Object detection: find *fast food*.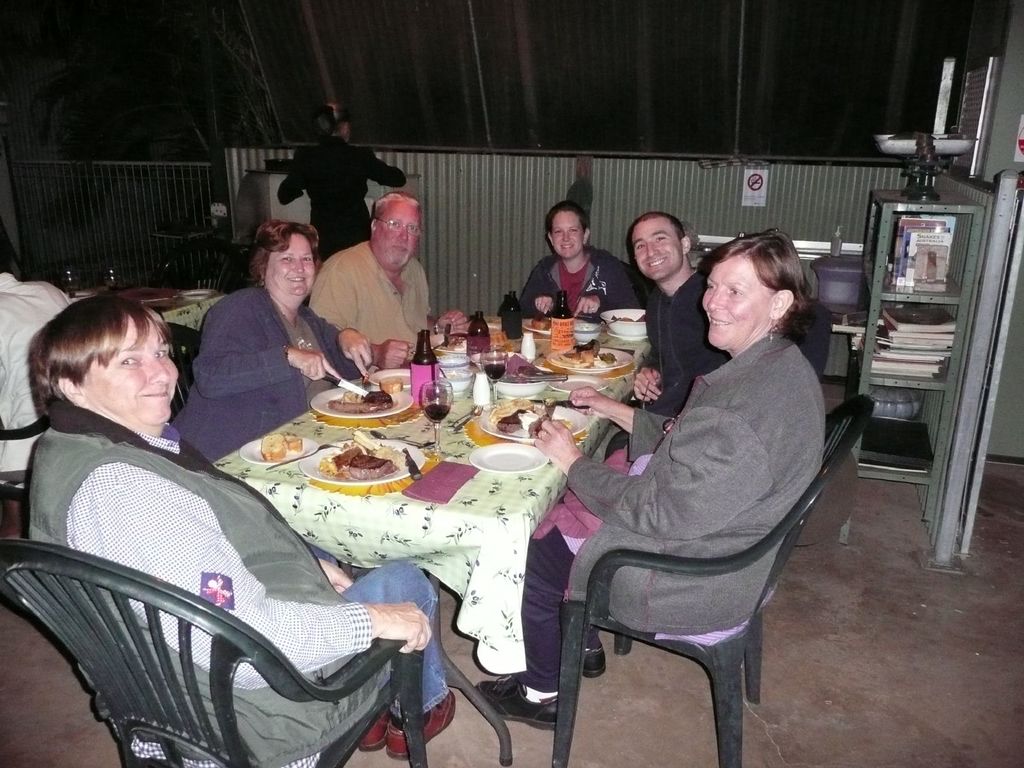
locate(558, 349, 588, 371).
